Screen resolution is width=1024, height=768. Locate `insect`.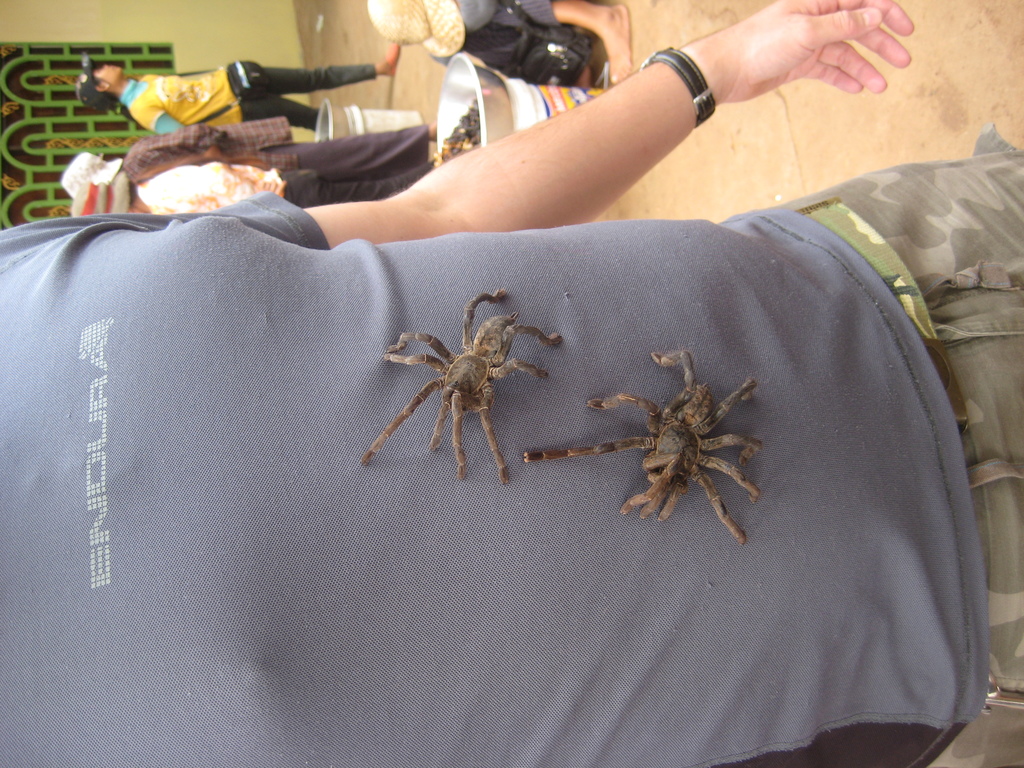
rect(521, 351, 765, 545).
